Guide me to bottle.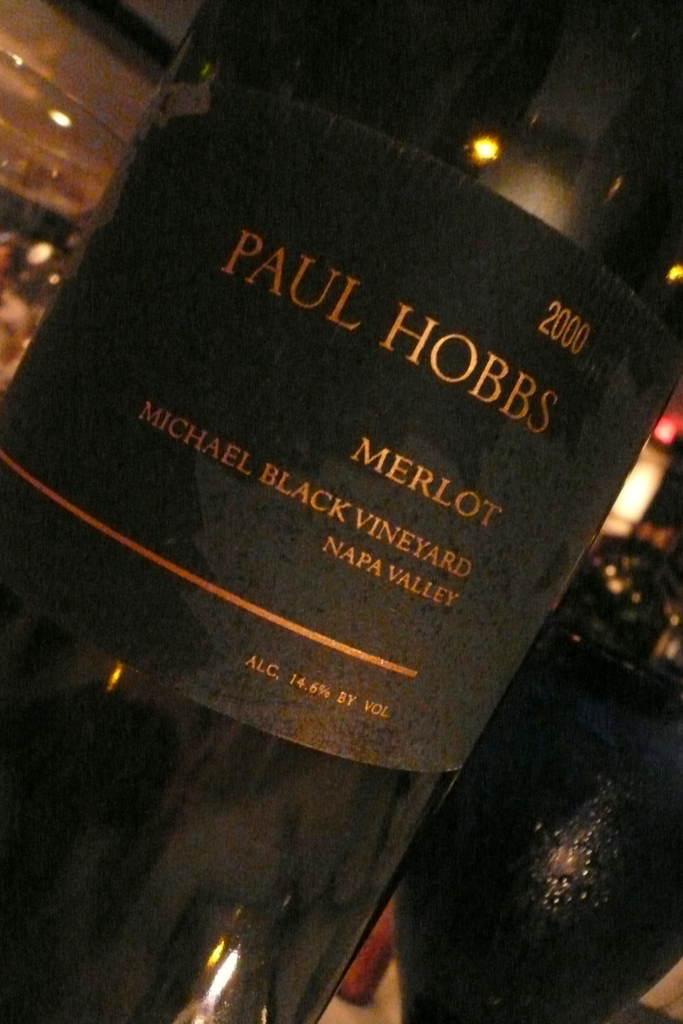
Guidance: detection(0, 0, 682, 1023).
